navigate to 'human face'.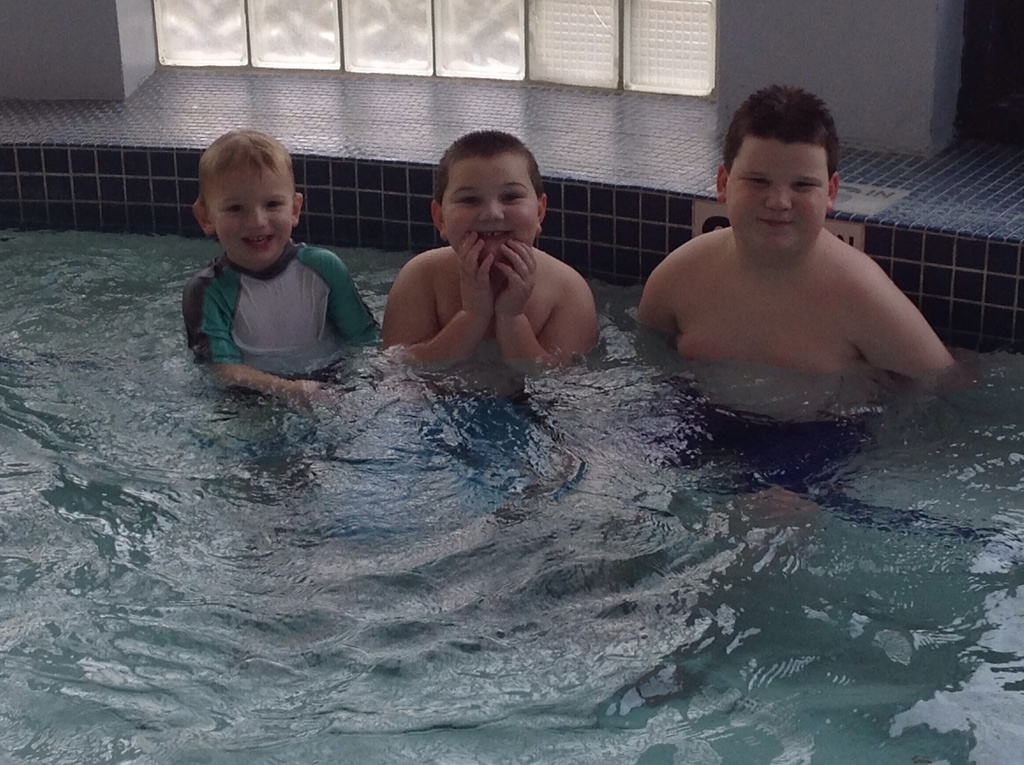
Navigation target: 724,134,829,246.
